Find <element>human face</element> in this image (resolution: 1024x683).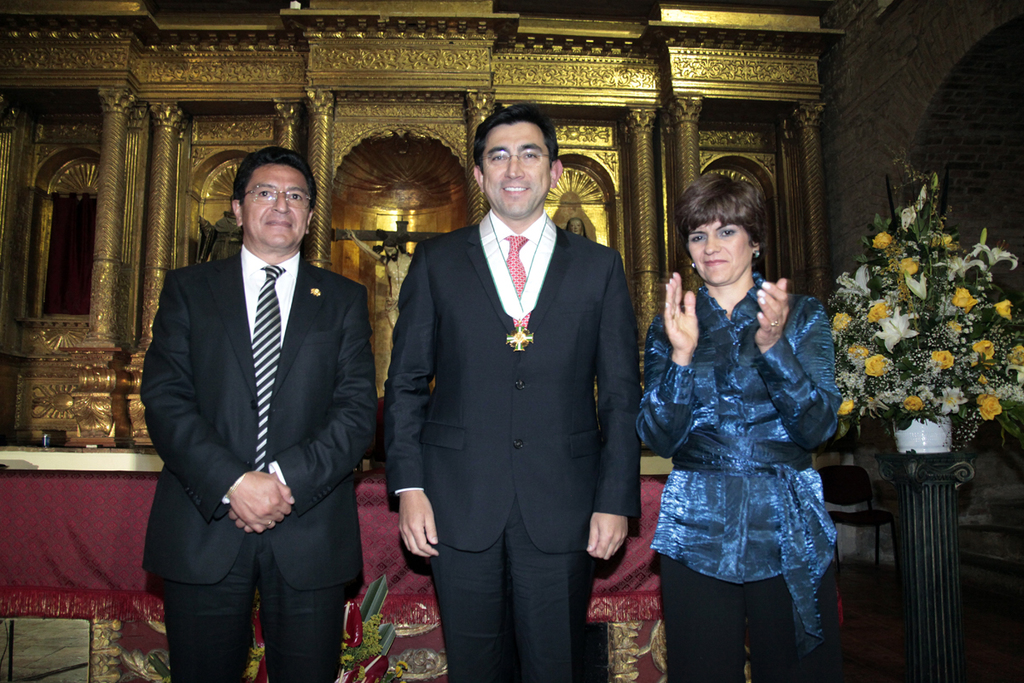
{"left": 689, "top": 219, "right": 751, "bottom": 284}.
